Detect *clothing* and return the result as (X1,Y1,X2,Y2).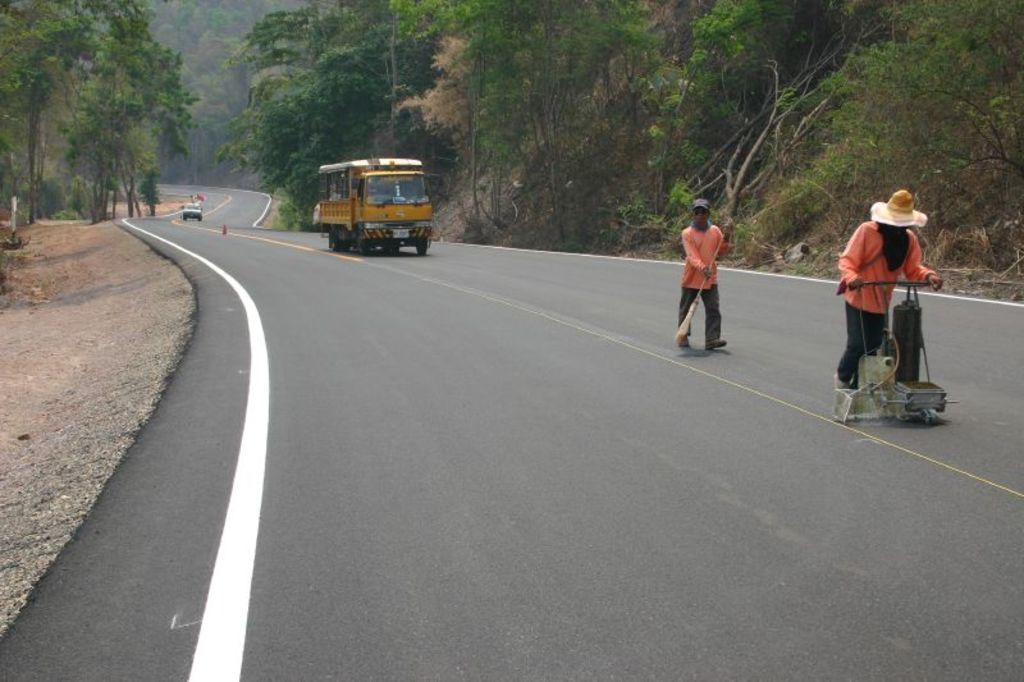
(831,207,947,389).
